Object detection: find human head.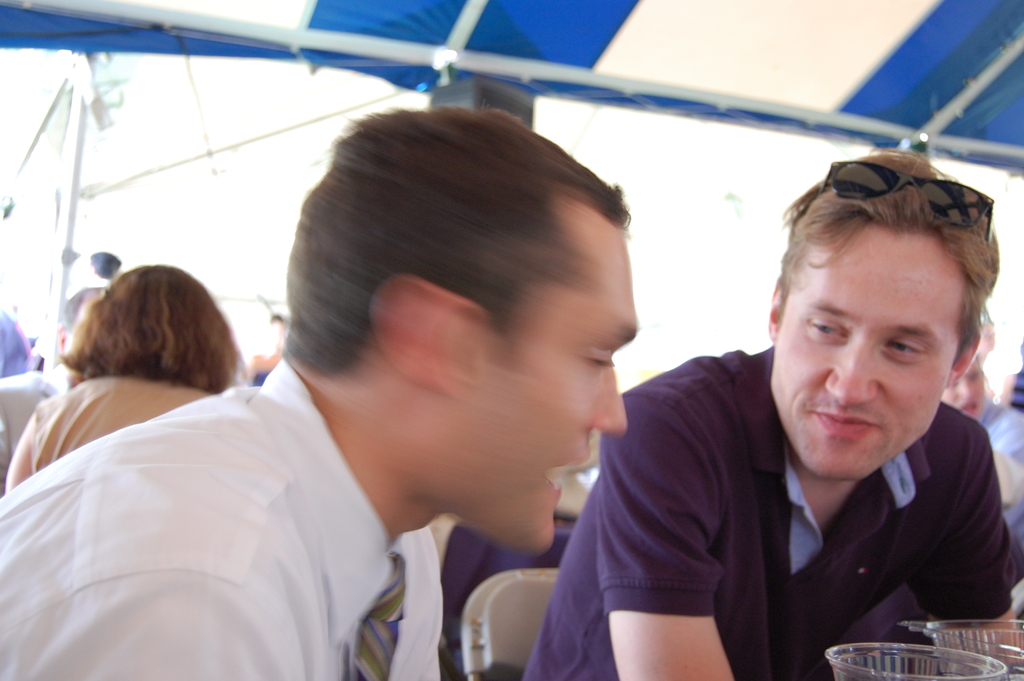
80,267,241,391.
